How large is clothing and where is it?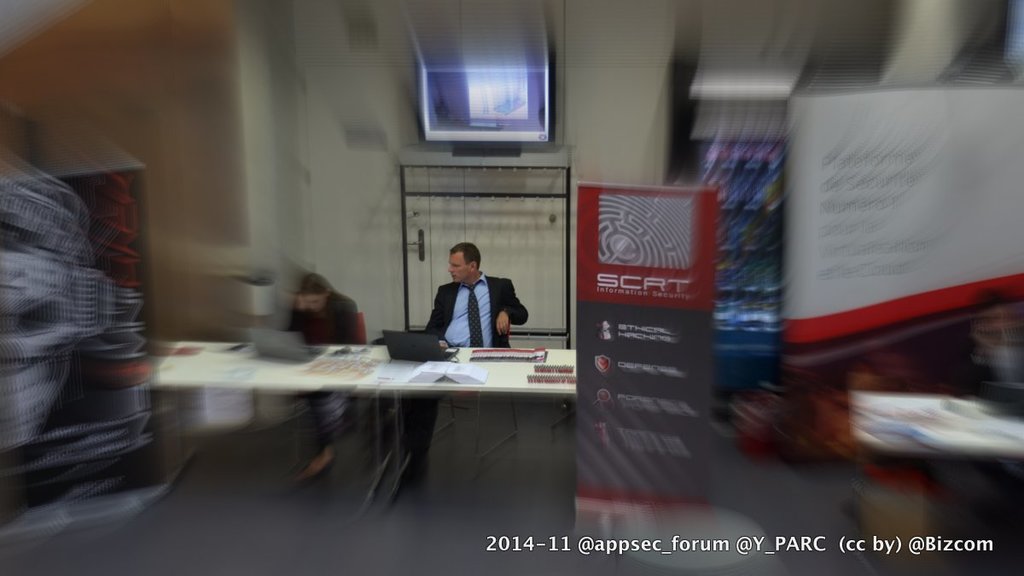
Bounding box: locate(418, 271, 528, 456).
